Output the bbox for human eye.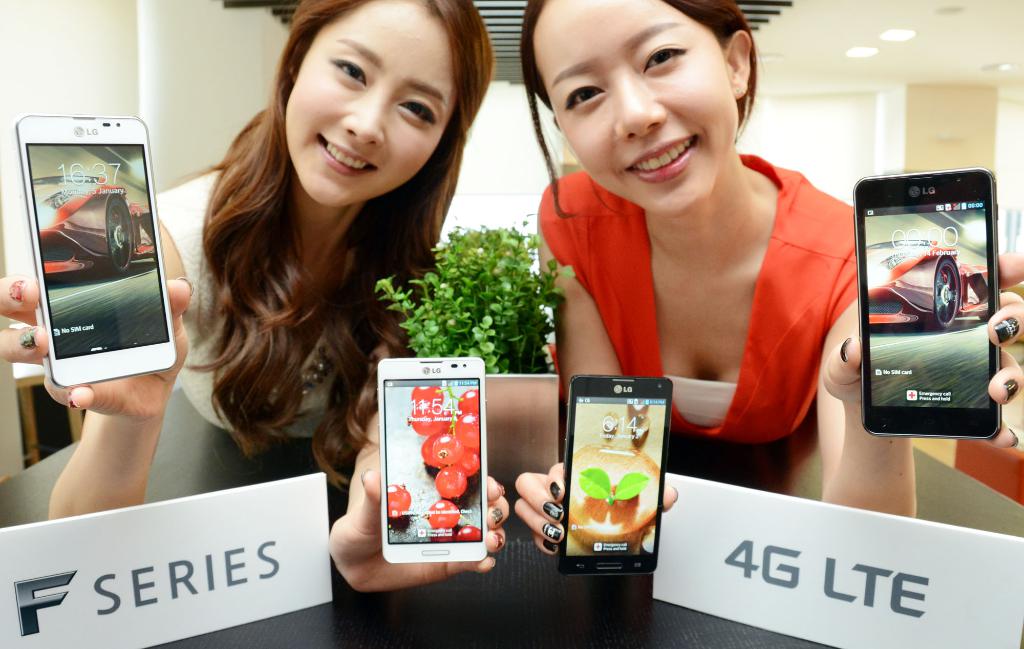
bbox(563, 77, 610, 115).
